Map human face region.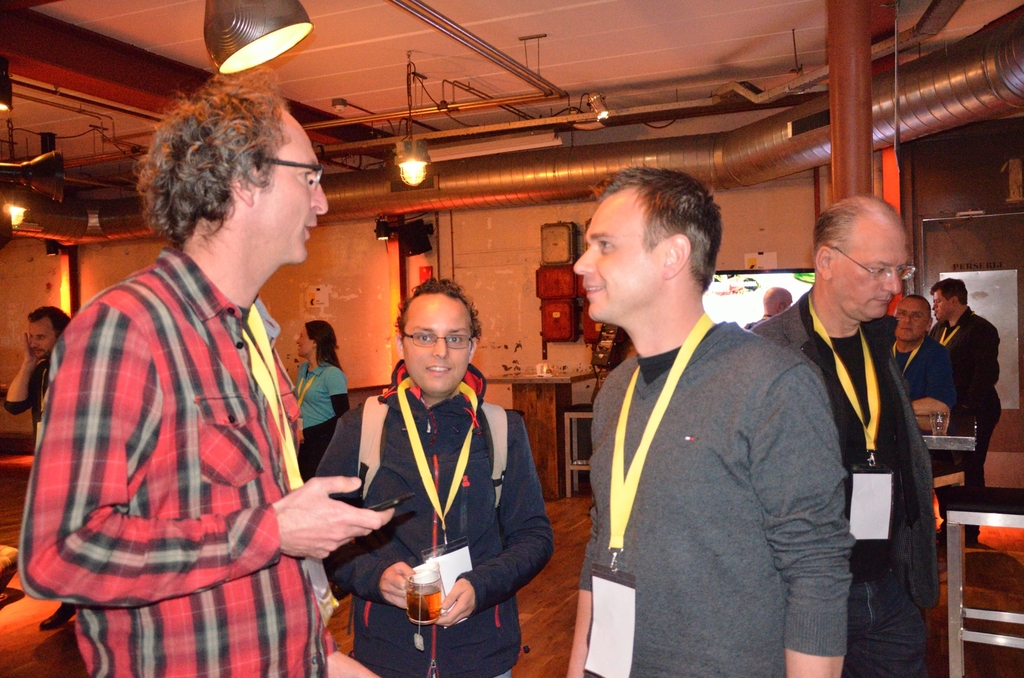
Mapped to [x1=928, y1=291, x2=953, y2=316].
